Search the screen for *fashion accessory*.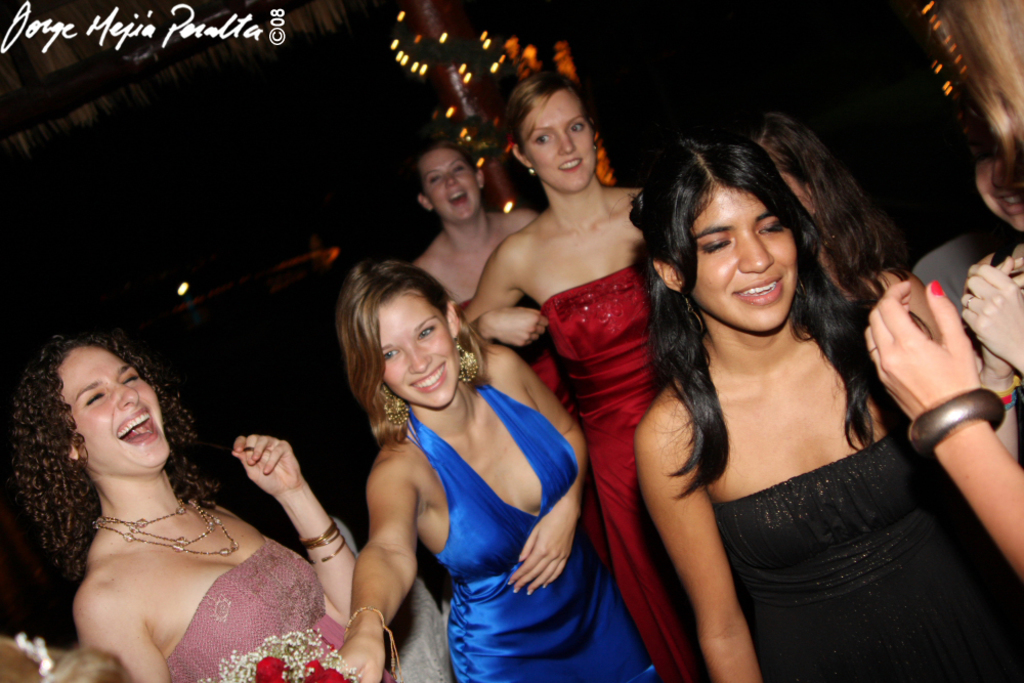
Found at (683, 296, 705, 337).
